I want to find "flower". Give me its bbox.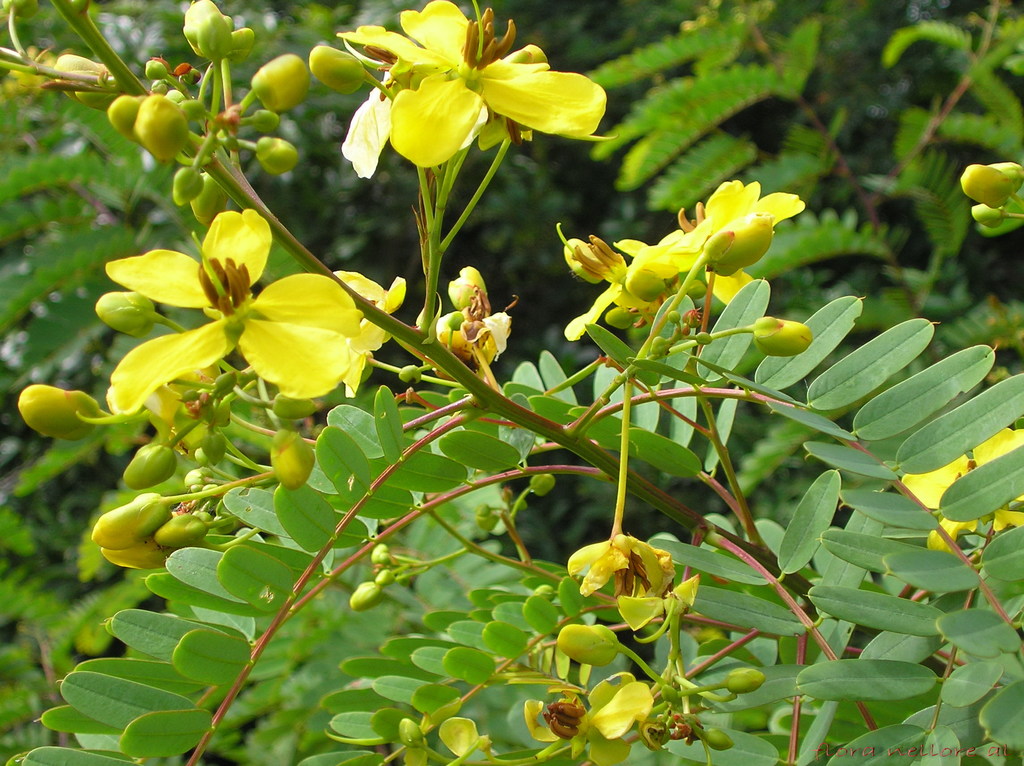
<bbox>320, 6, 602, 172</bbox>.
